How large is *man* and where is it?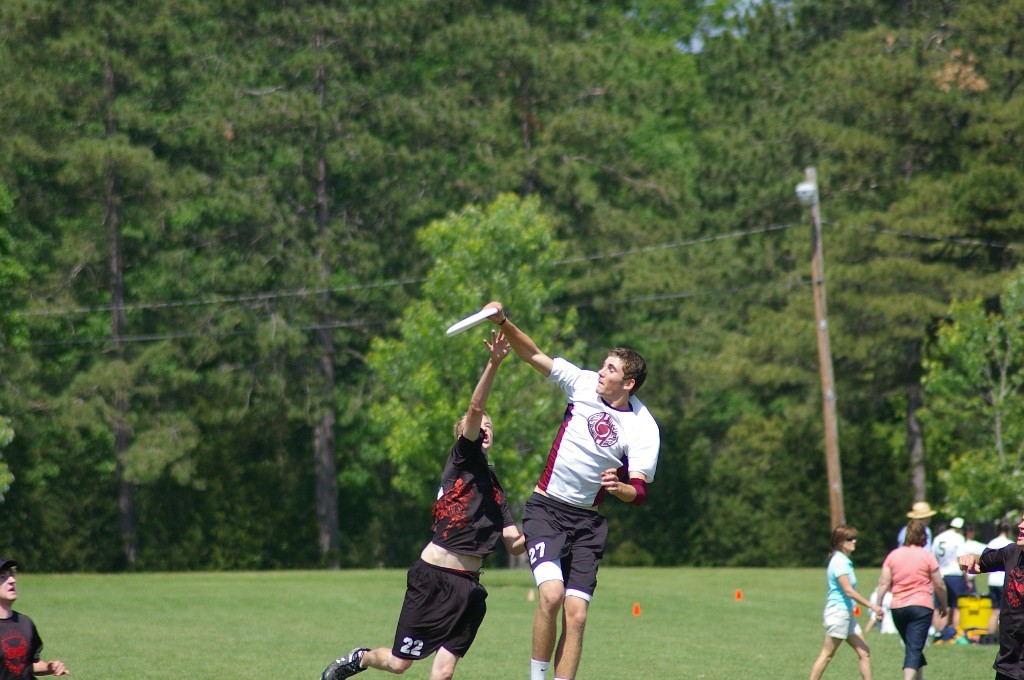
Bounding box: region(0, 559, 69, 679).
